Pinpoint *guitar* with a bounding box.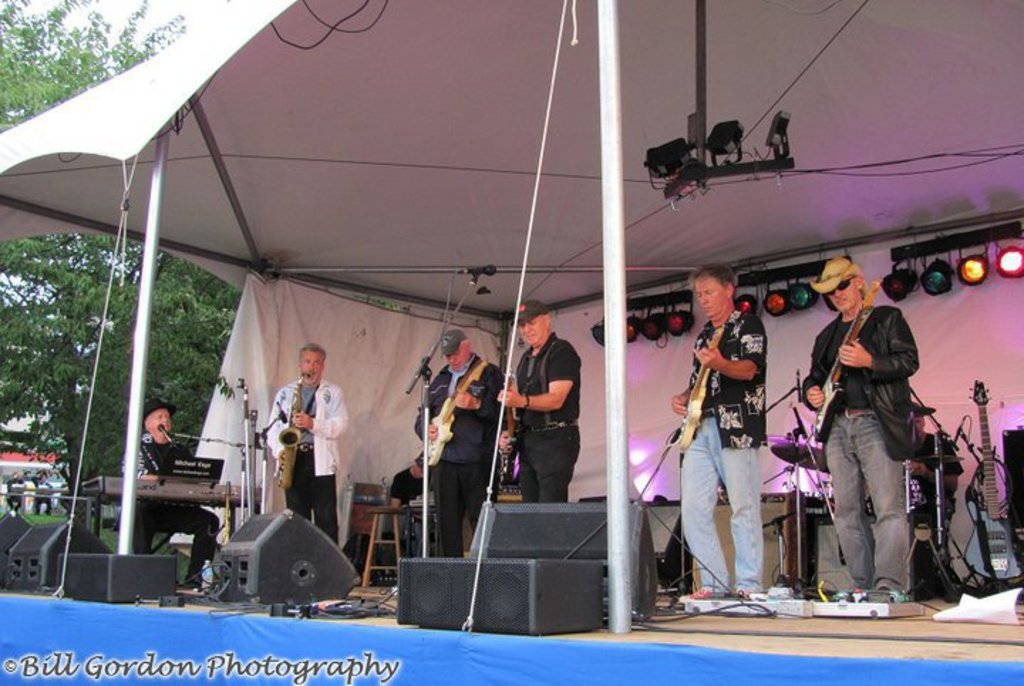
rect(422, 357, 486, 460).
